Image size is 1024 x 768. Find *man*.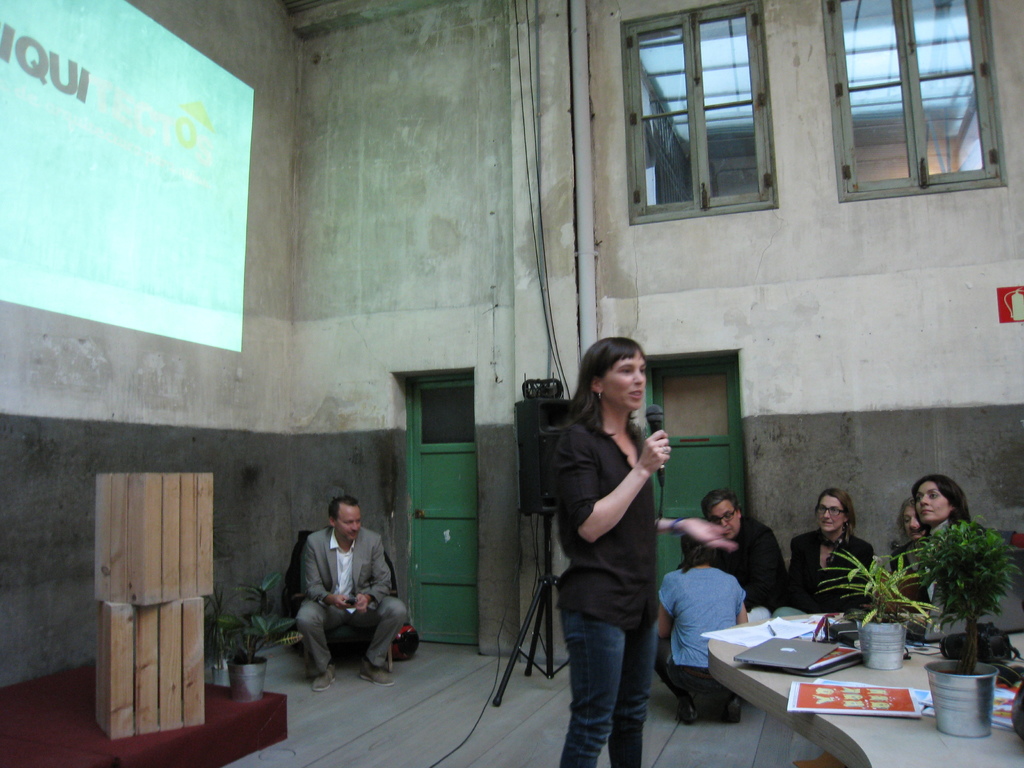
(left=273, top=499, right=404, bottom=692).
